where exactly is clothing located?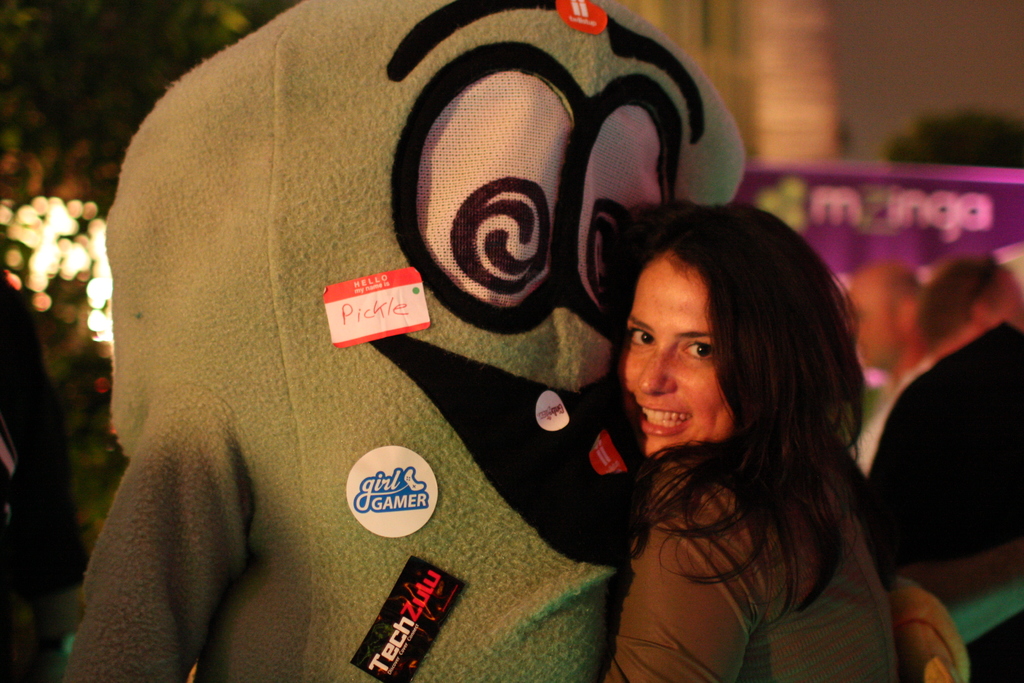
Its bounding box is 596/449/918/682.
